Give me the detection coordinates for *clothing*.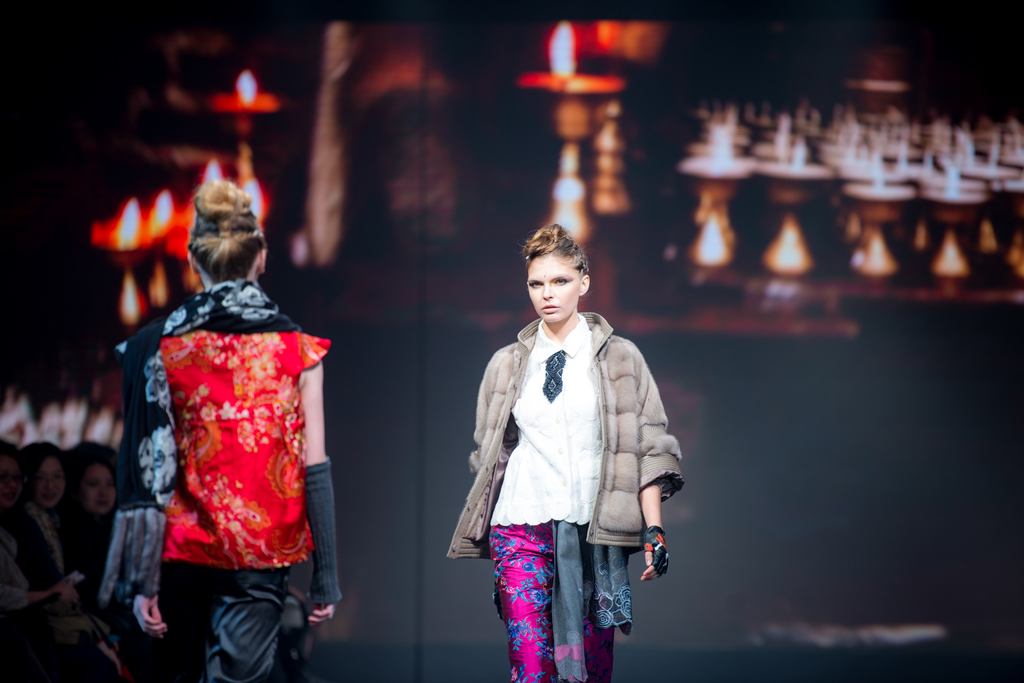
locate(0, 527, 120, 681).
